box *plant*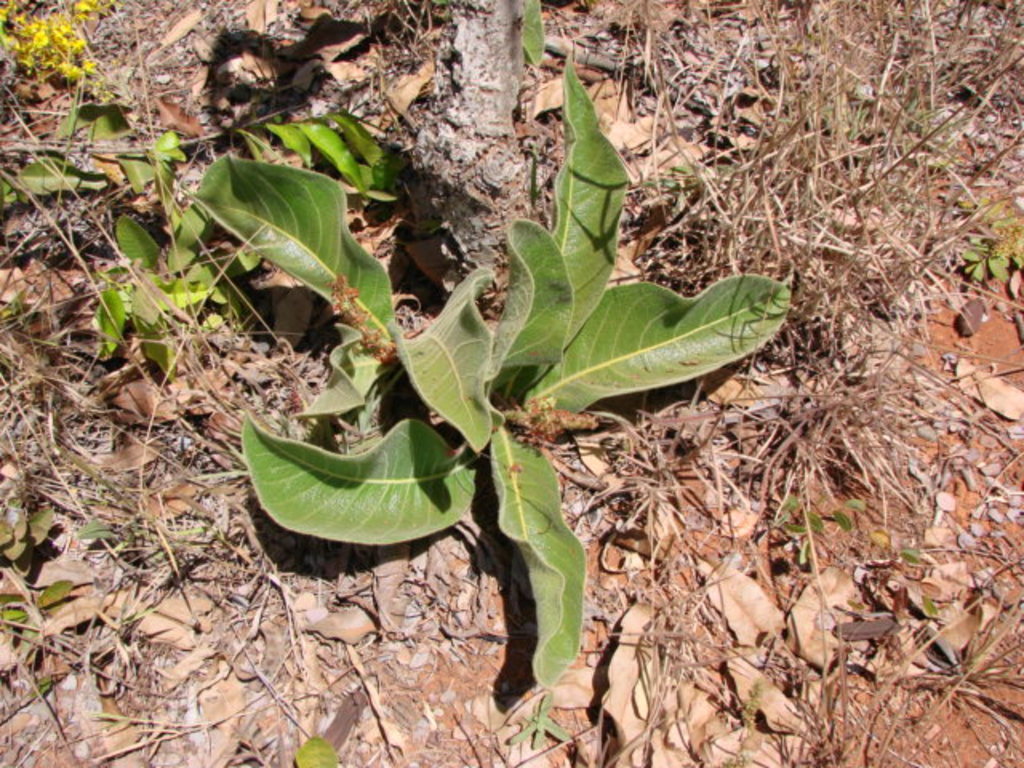
x1=502 y1=686 x2=570 y2=755
